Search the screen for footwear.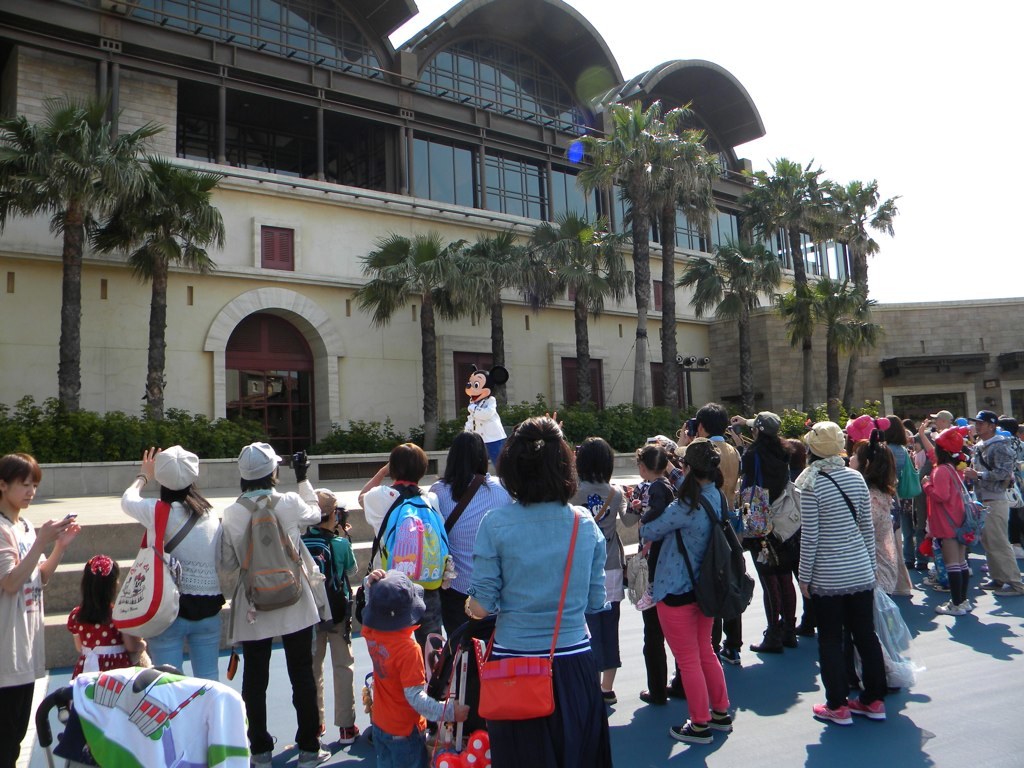
Found at [x1=979, y1=571, x2=1003, y2=587].
